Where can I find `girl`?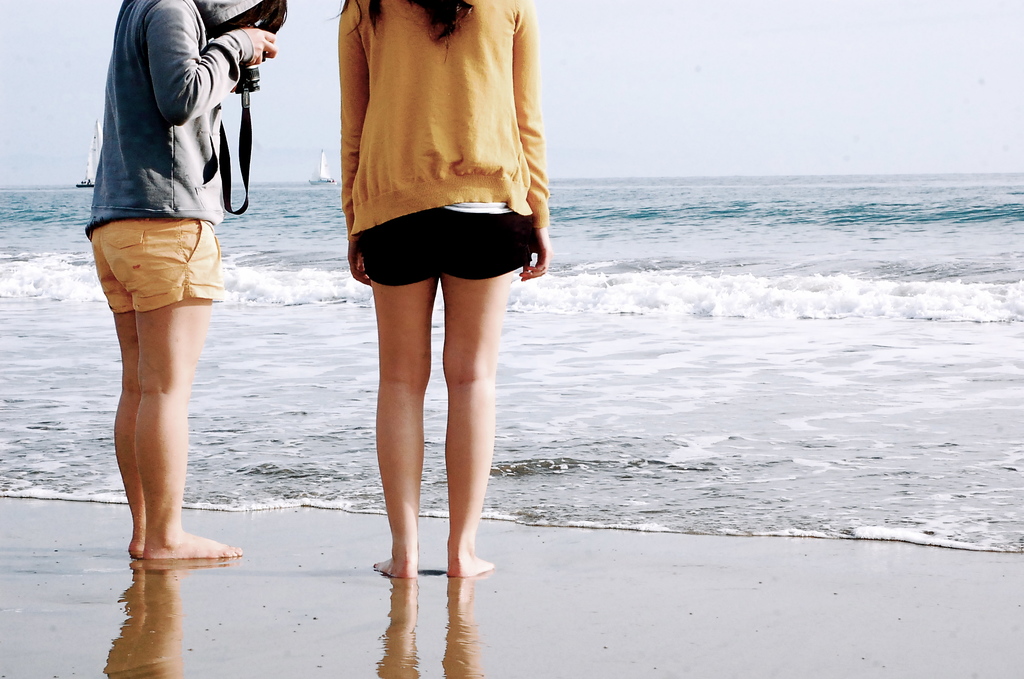
You can find it at select_region(86, 0, 276, 562).
